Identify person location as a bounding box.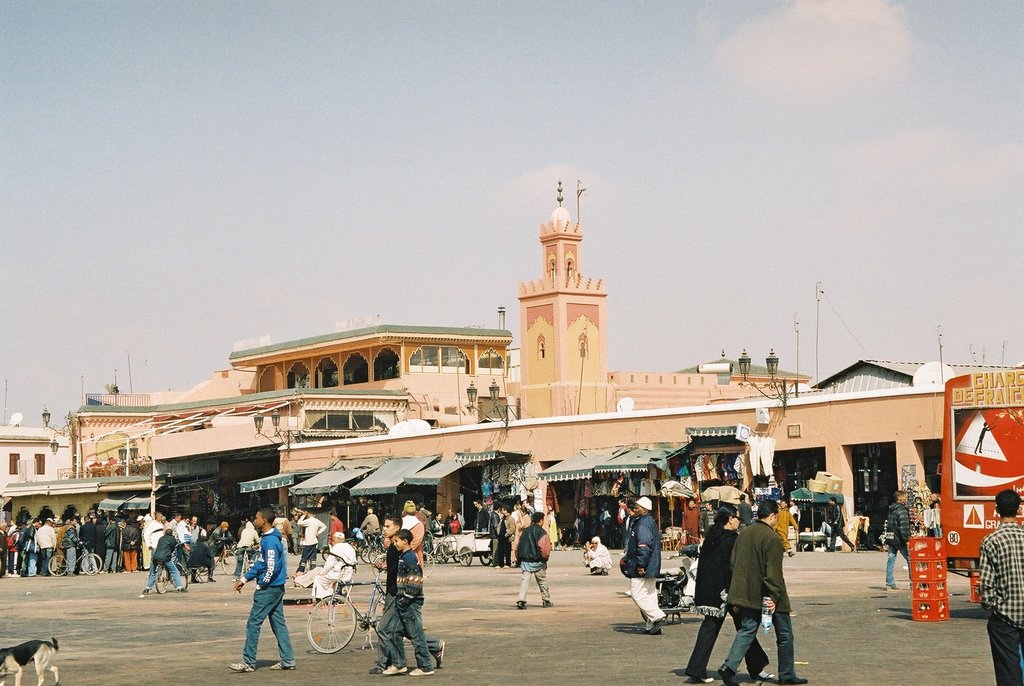
{"x1": 232, "y1": 506, "x2": 294, "y2": 673}.
